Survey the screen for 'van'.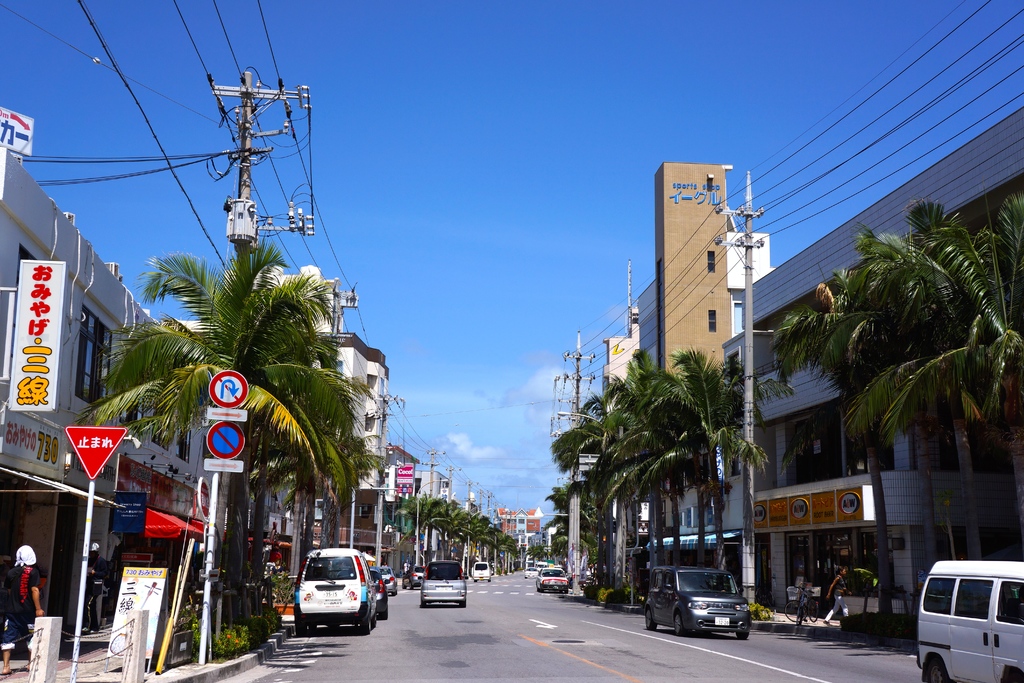
Survey found: {"x1": 472, "y1": 559, "x2": 493, "y2": 582}.
